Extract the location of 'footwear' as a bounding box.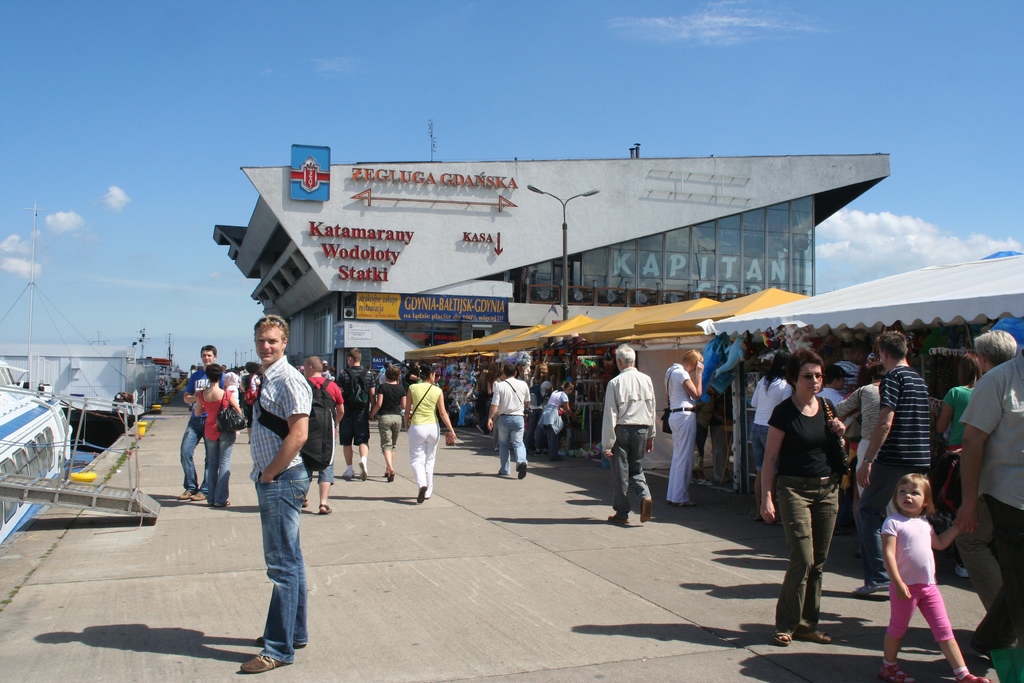
[x1=541, y1=447, x2=551, y2=457].
